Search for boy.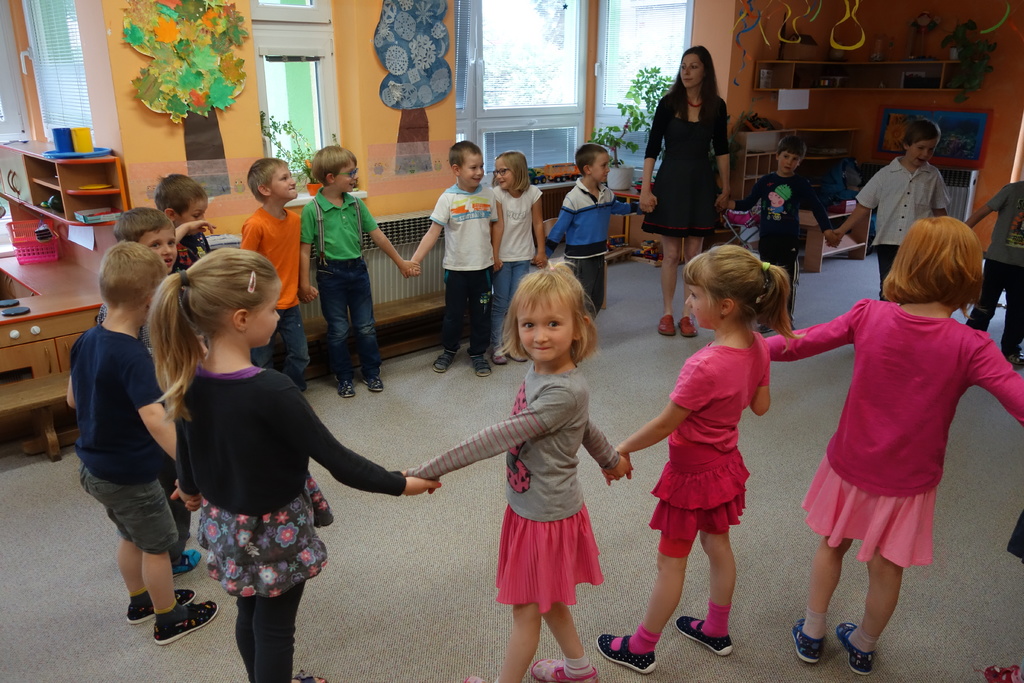
Found at l=532, t=146, r=652, b=324.
